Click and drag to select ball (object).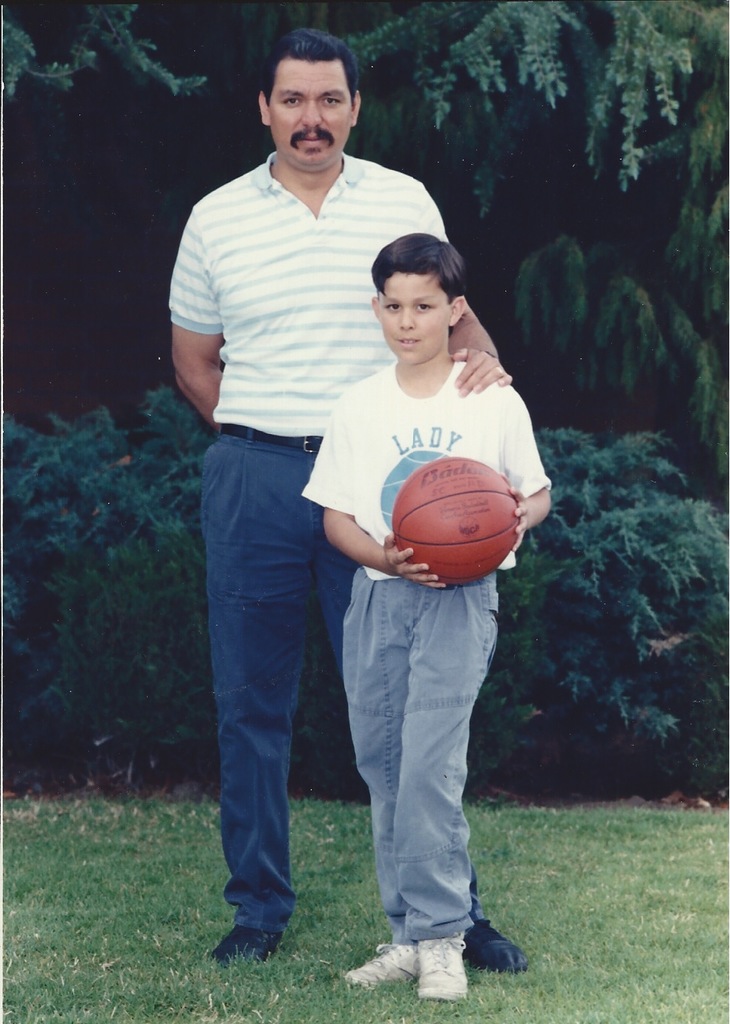
Selection: rect(395, 458, 523, 591).
